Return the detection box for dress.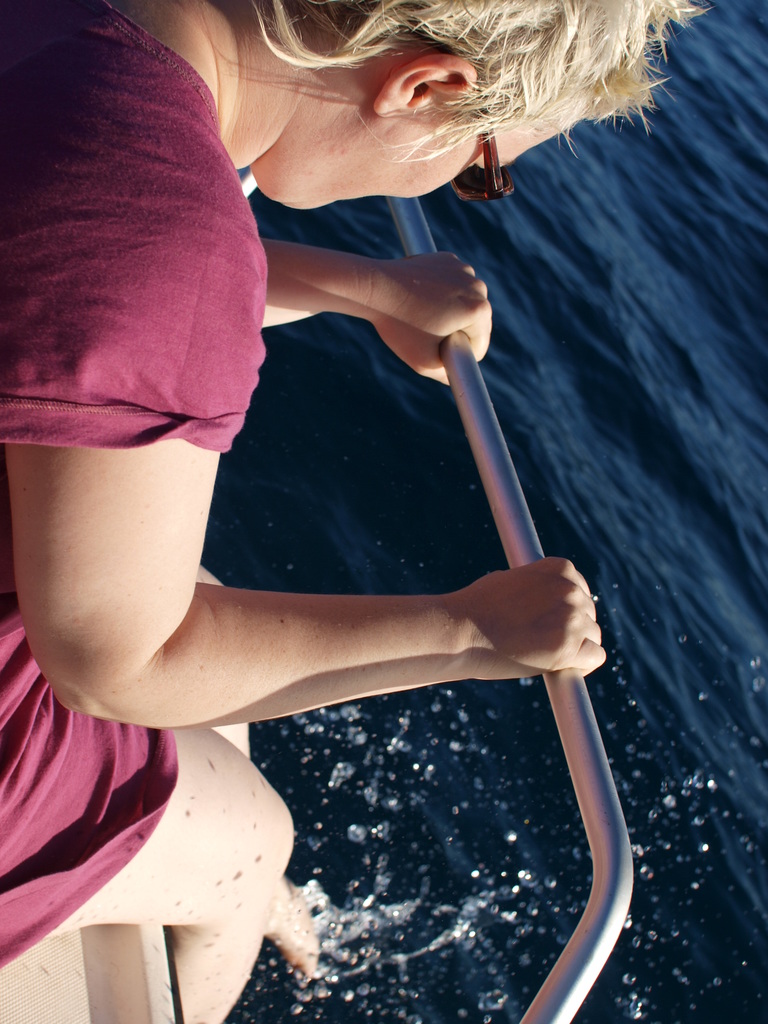
(left=0, top=0, right=266, bottom=966).
